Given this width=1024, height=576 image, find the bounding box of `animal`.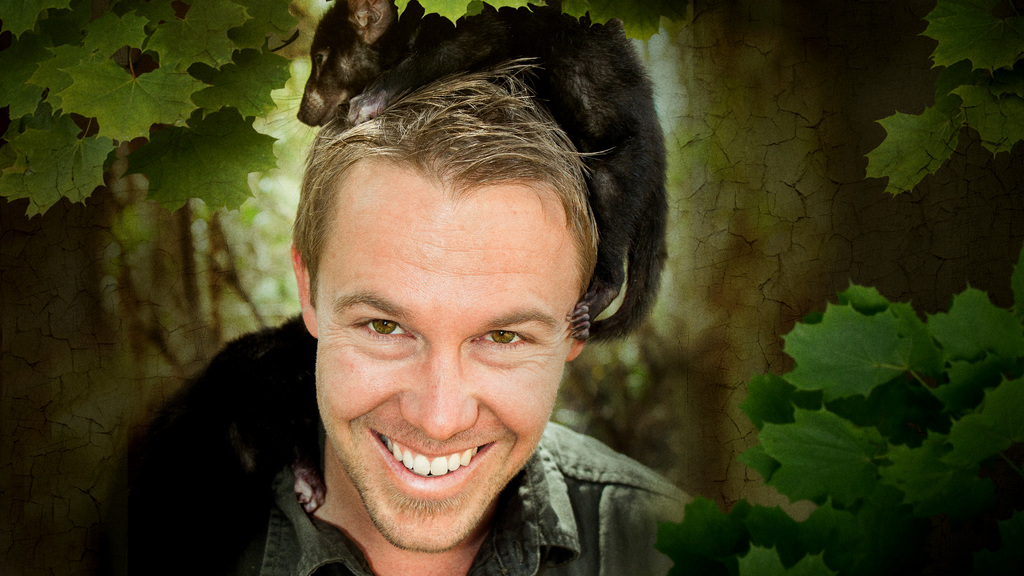
[260, 0, 669, 342].
